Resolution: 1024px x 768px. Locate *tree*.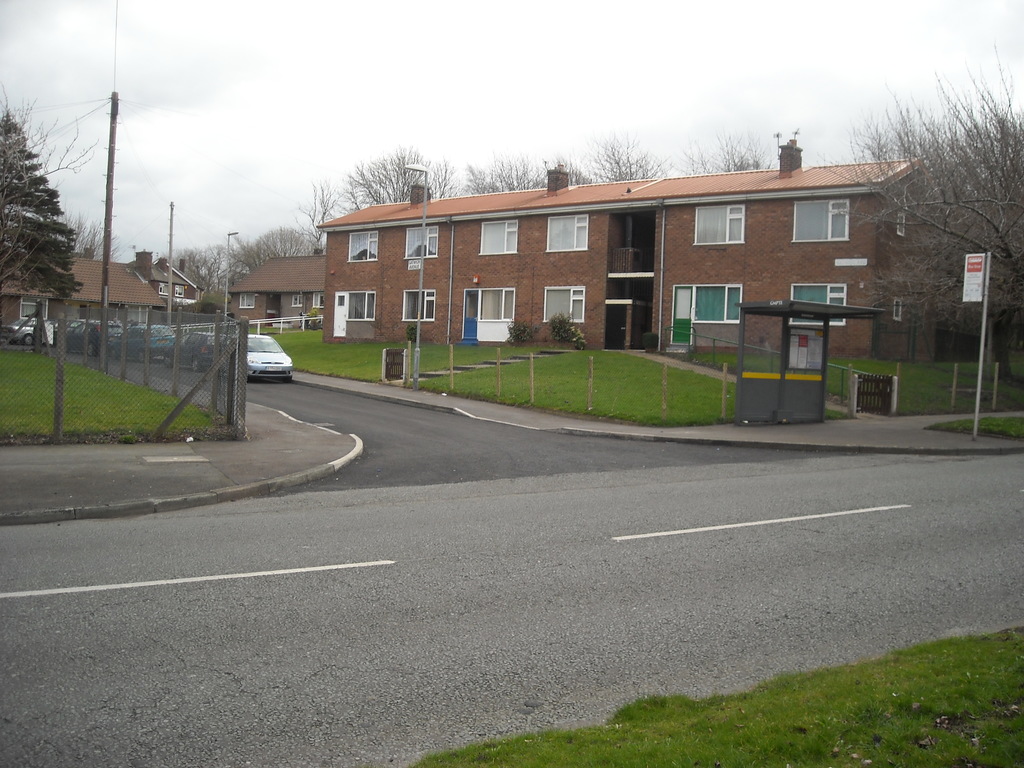
{"x1": 470, "y1": 154, "x2": 594, "y2": 196}.
